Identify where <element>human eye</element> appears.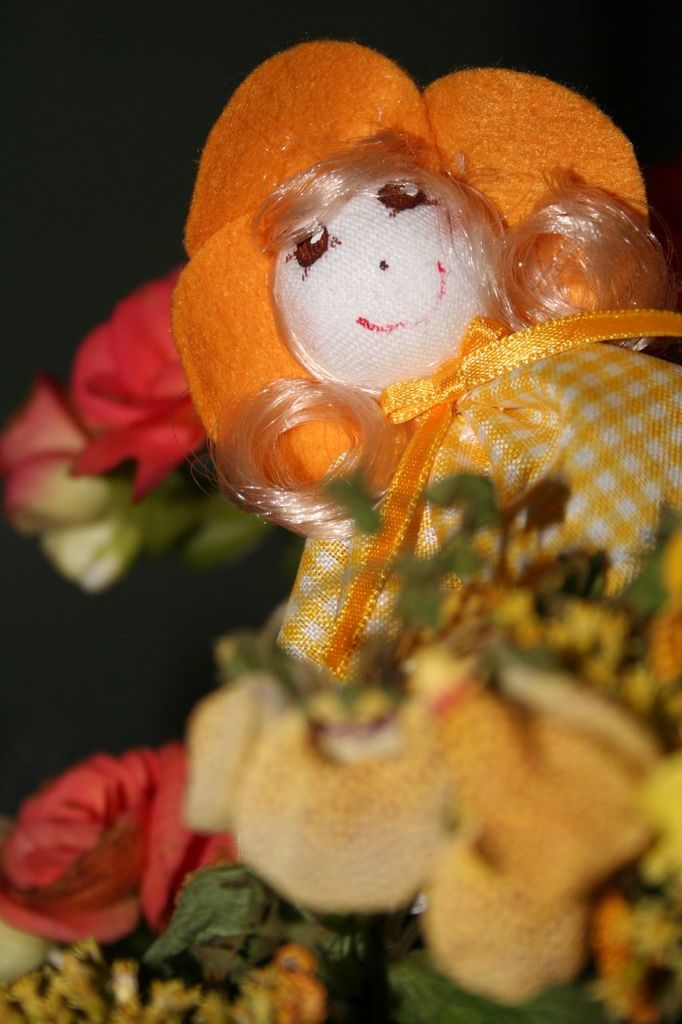
Appears at 367/174/442/222.
